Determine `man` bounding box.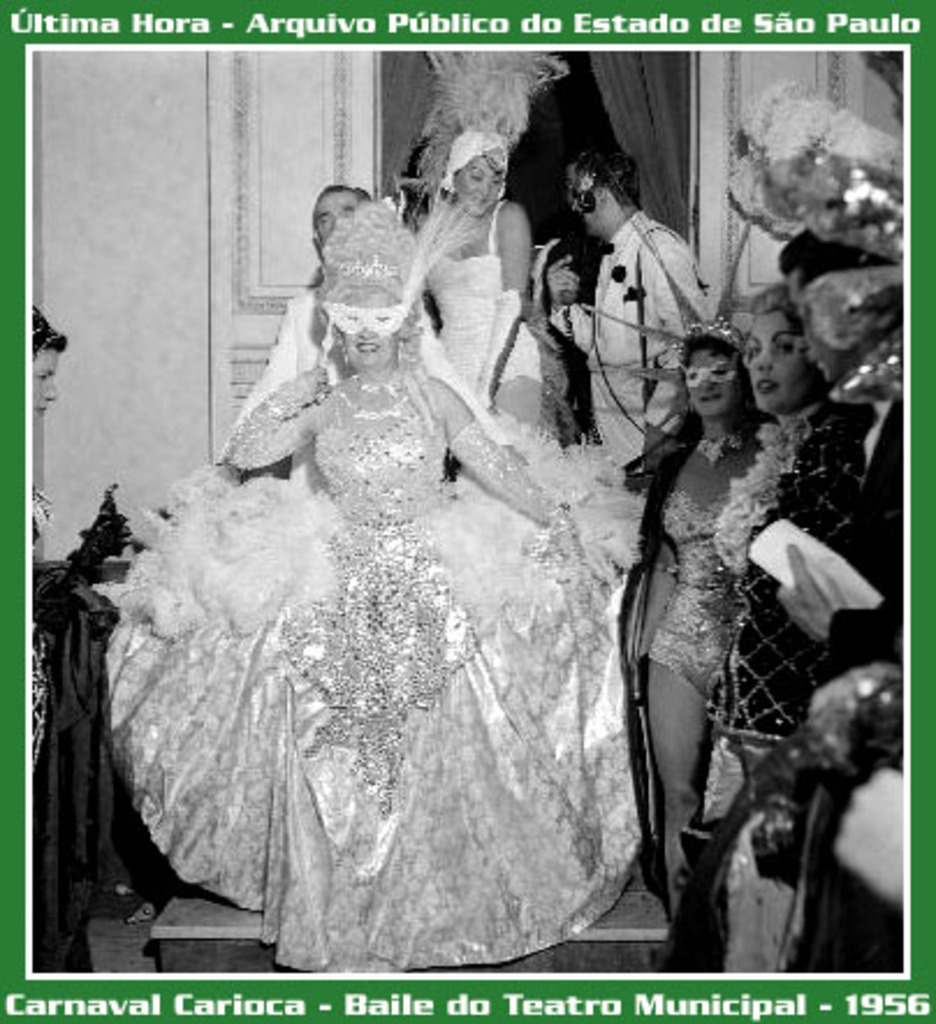
Determined: [x1=549, y1=137, x2=721, y2=438].
